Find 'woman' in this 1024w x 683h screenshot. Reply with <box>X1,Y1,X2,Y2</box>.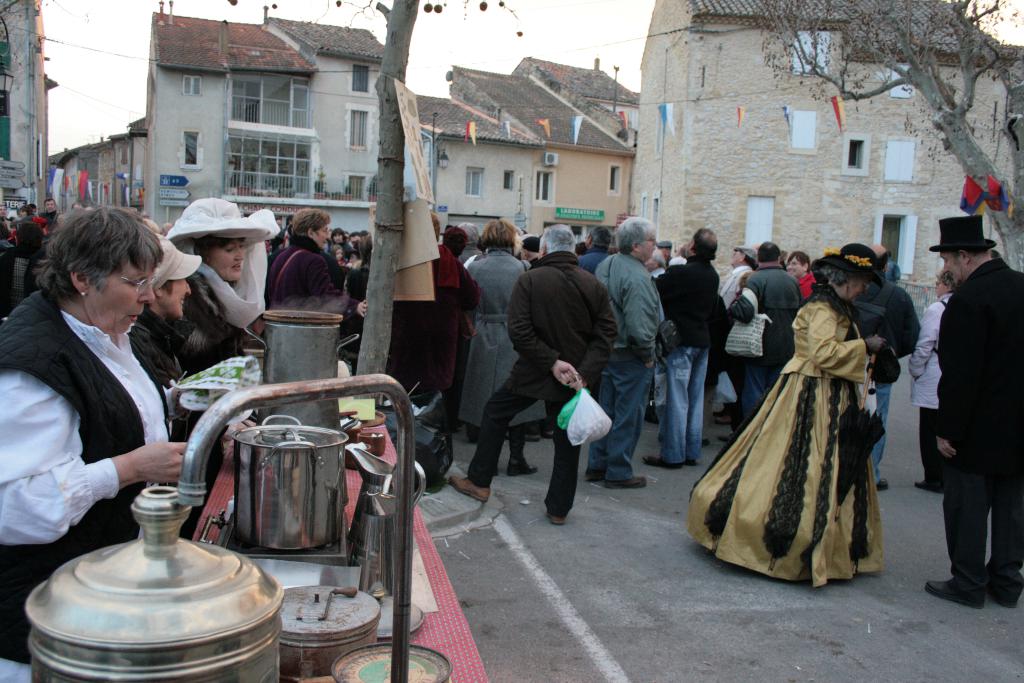
<box>263,206,367,320</box>.
